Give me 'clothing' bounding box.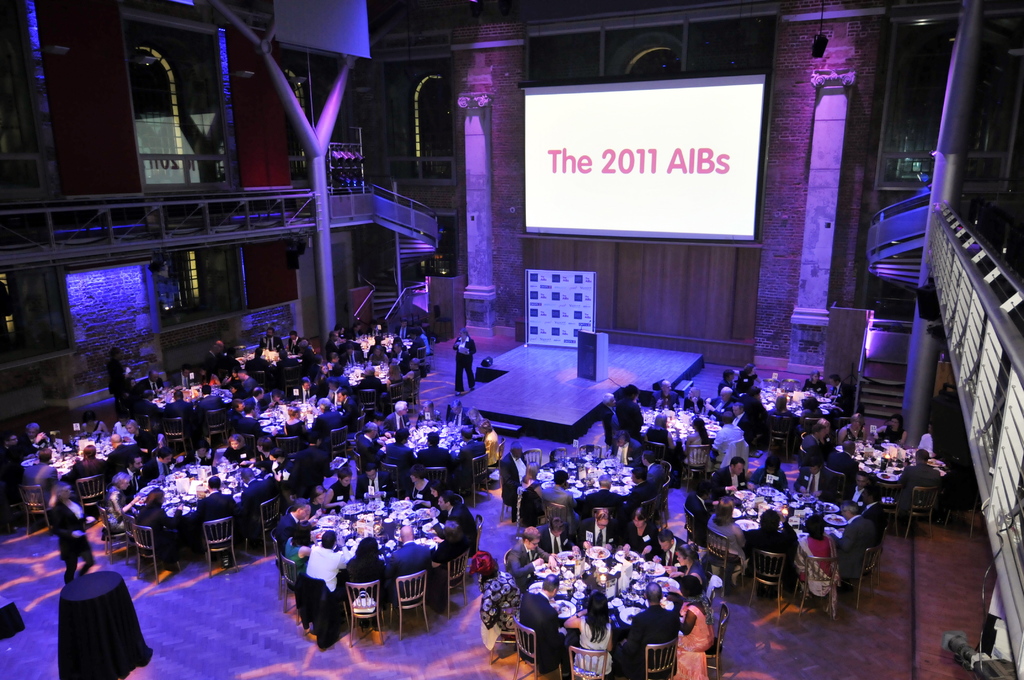
x1=136 y1=378 x2=166 y2=395.
